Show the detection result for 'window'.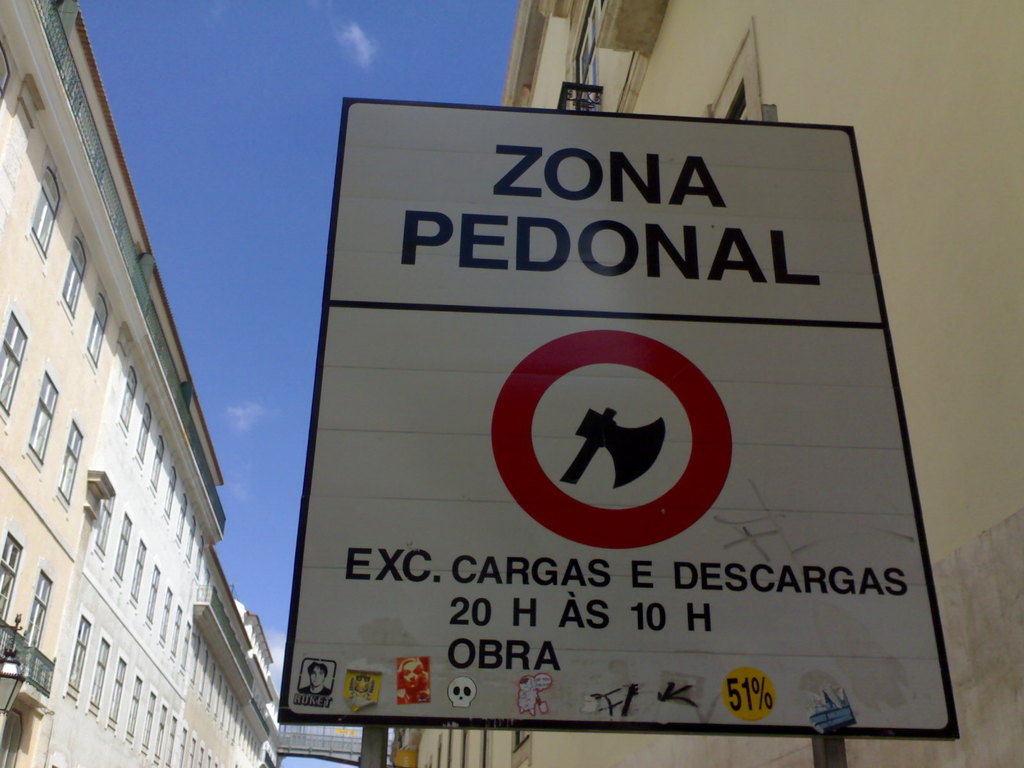
{"left": 24, "top": 563, "right": 56, "bottom": 651}.
